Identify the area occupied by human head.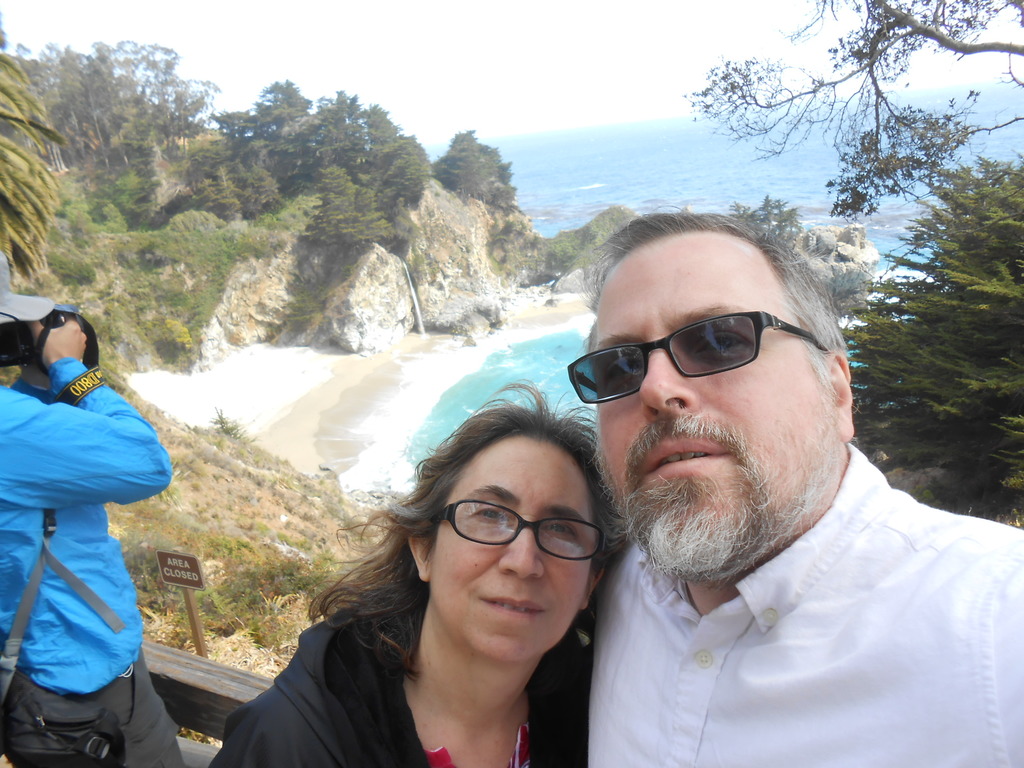
Area: {"x1": 388, "y1": 378, "x2": 628, "y2": 664}.
